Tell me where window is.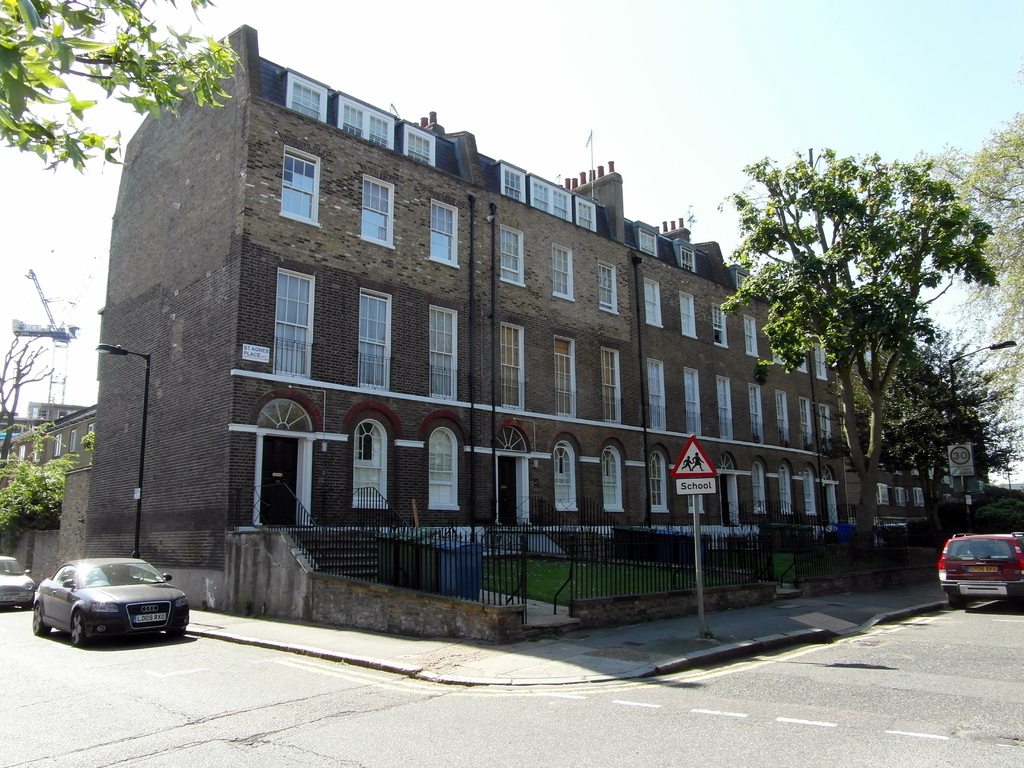
window is at 362, 179, 392, 246.
